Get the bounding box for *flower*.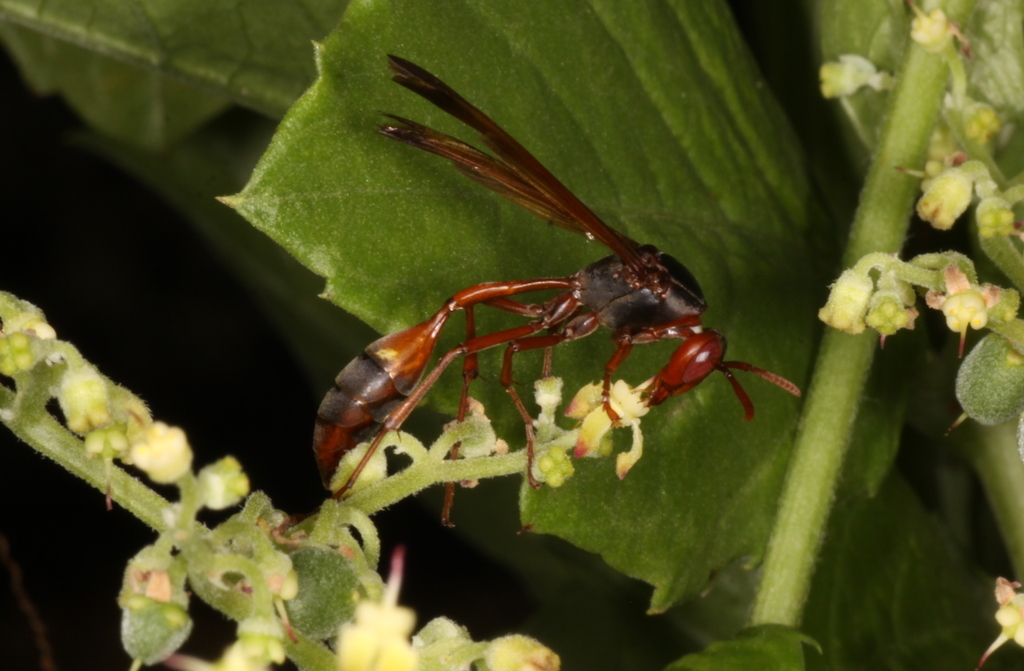
BBox(810, 265, 871, 336).
